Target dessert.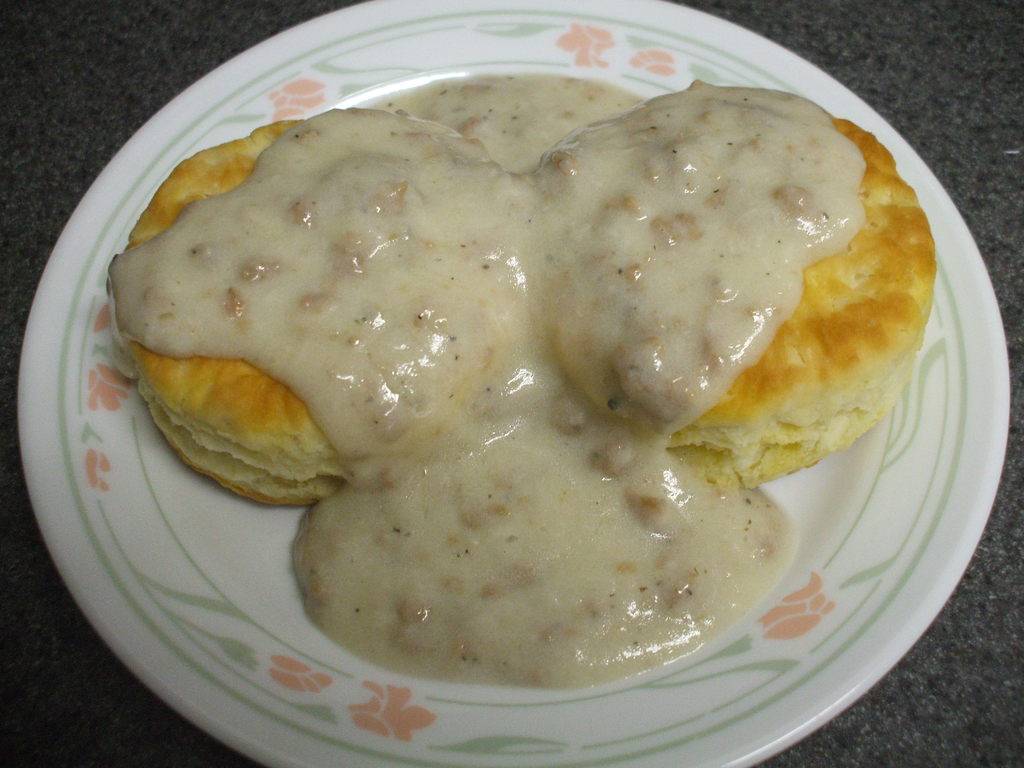
Target region: [129, 63, 932, 660].
